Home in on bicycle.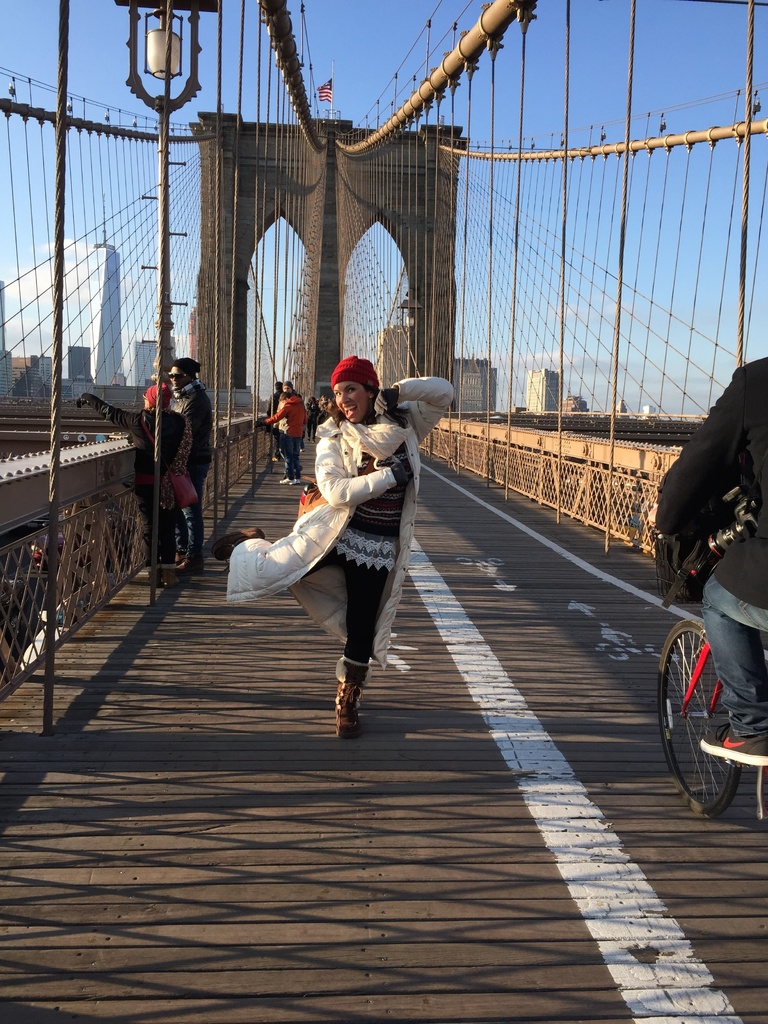
Homed in at crop(654, 526, 767, 886).
